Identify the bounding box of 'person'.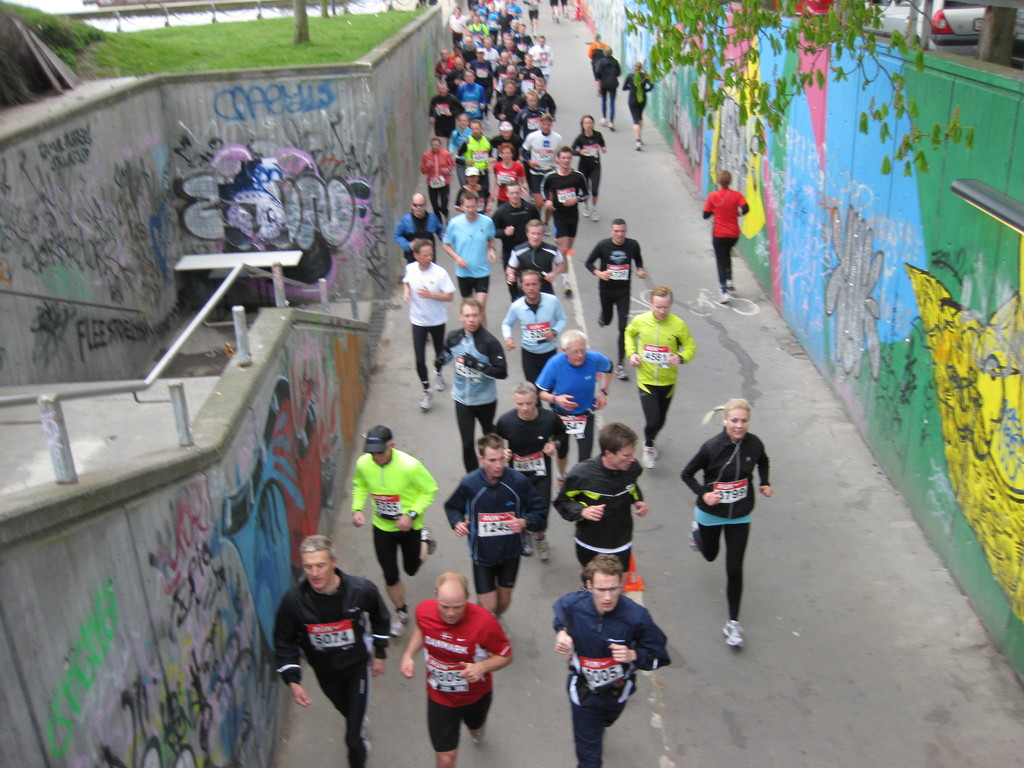
(left=399, top=240, right=445, bottom=404).
